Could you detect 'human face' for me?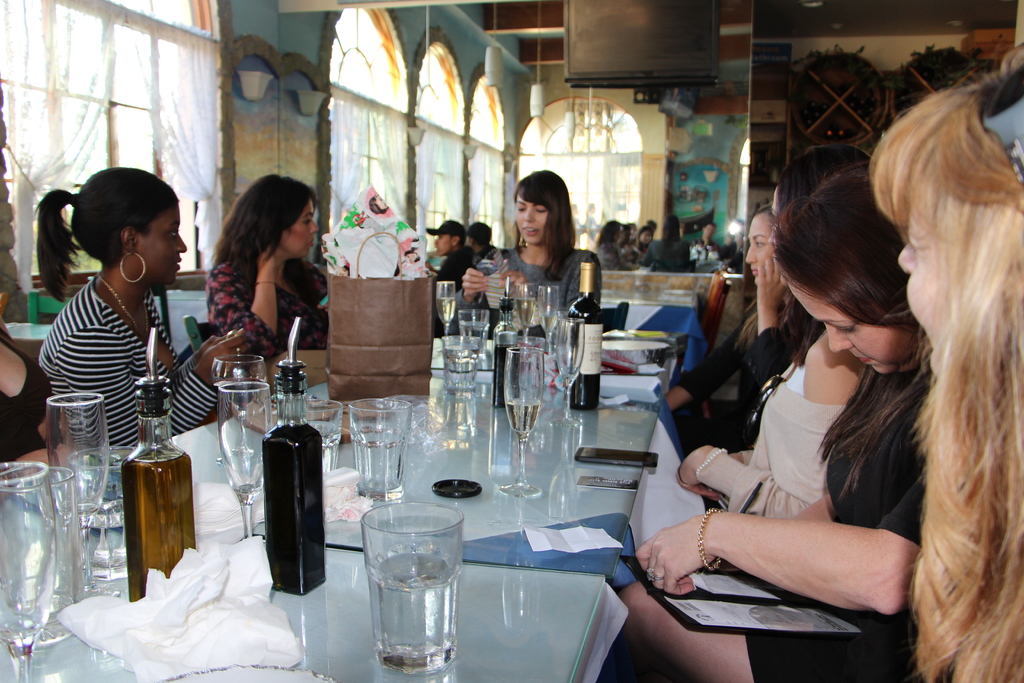
Detection result: (285,201,318,269).
